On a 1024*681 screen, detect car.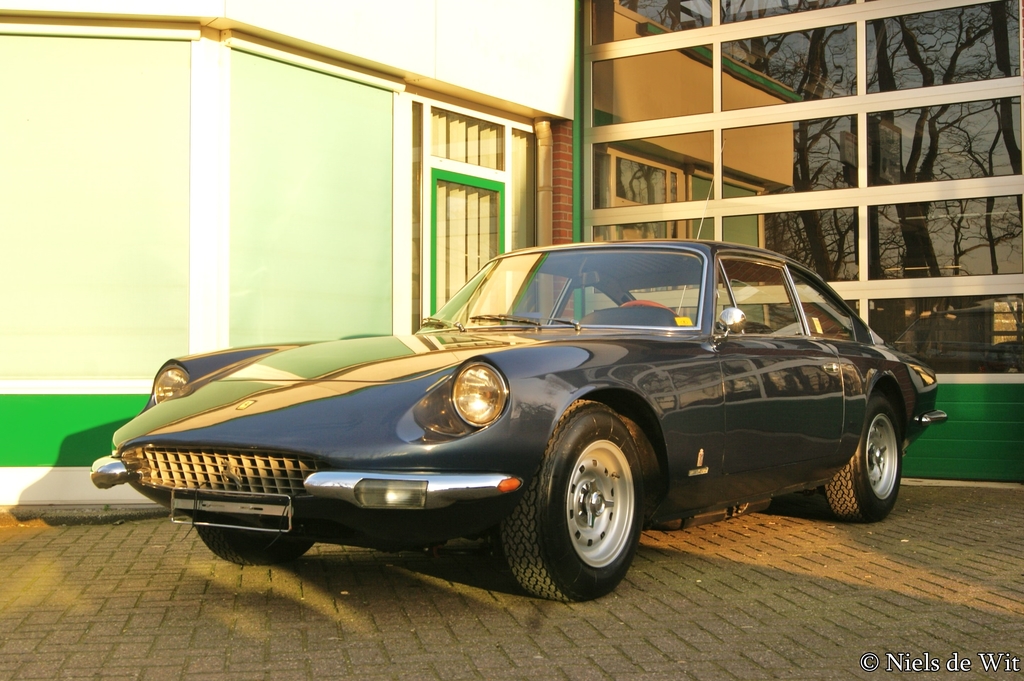
bbox=(89, 140, 947, 604).
